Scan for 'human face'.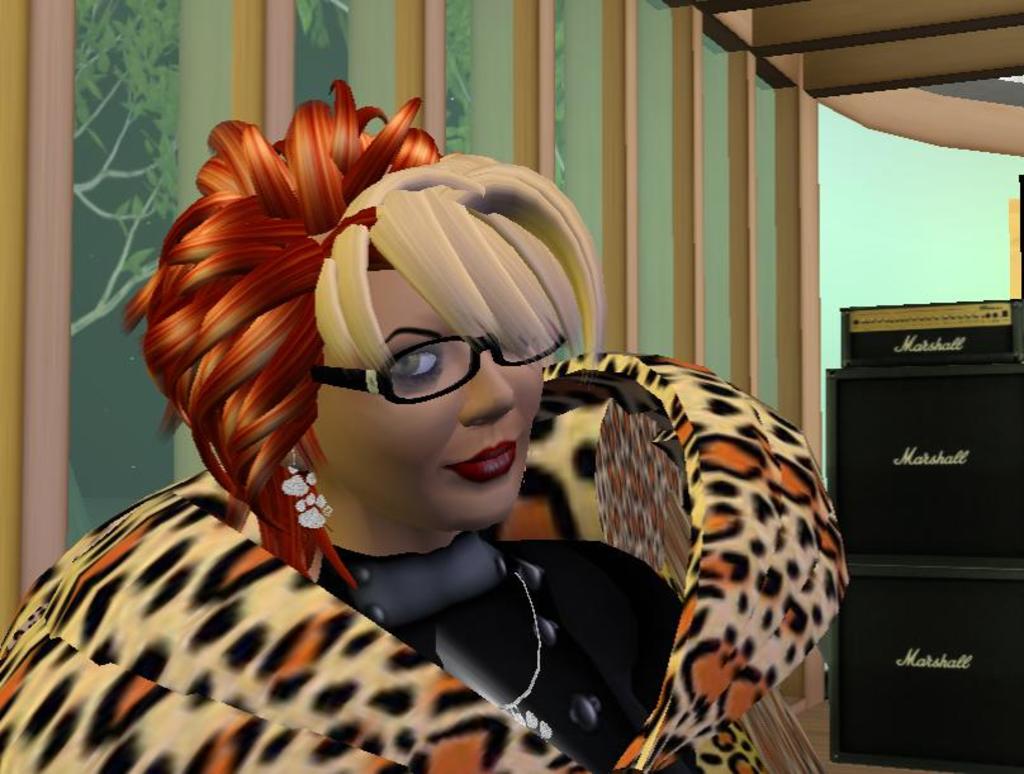
Scan result: (x1=308, y1=269, x2=545, y2=518).
